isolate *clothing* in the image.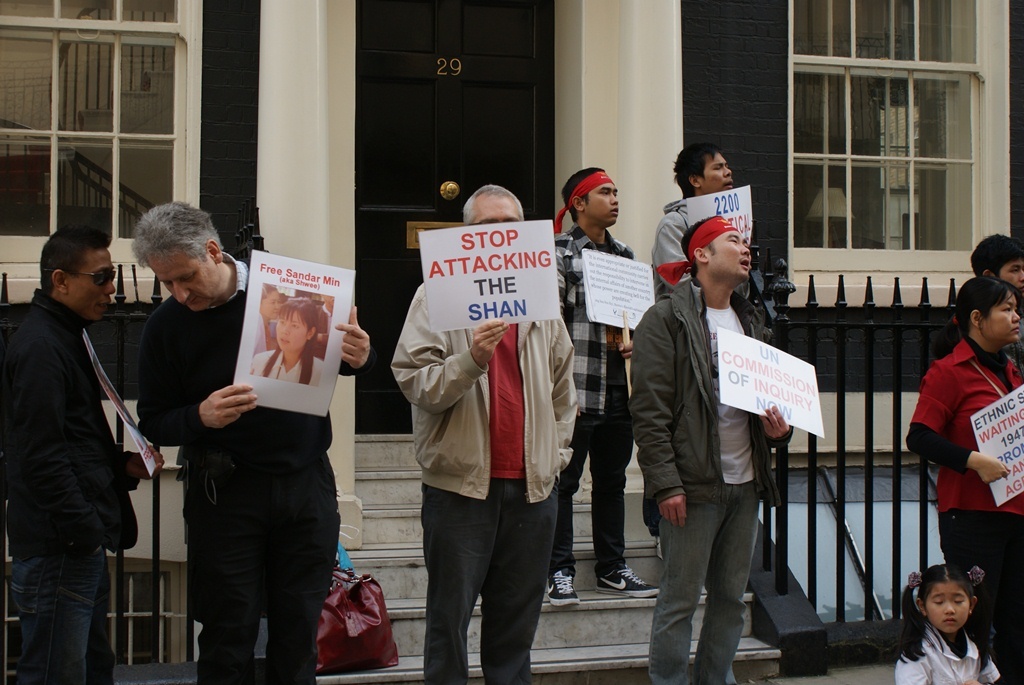
Isolated region: (425, 477, 564, 682).
